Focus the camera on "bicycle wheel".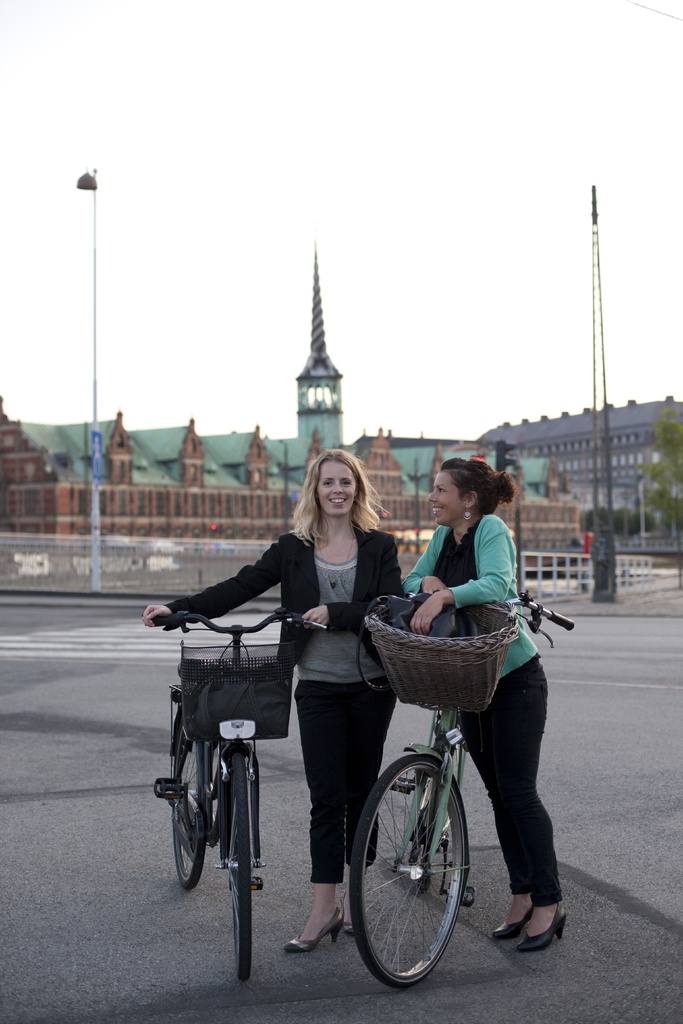
Focus region: (358, 744, 484, 989).
